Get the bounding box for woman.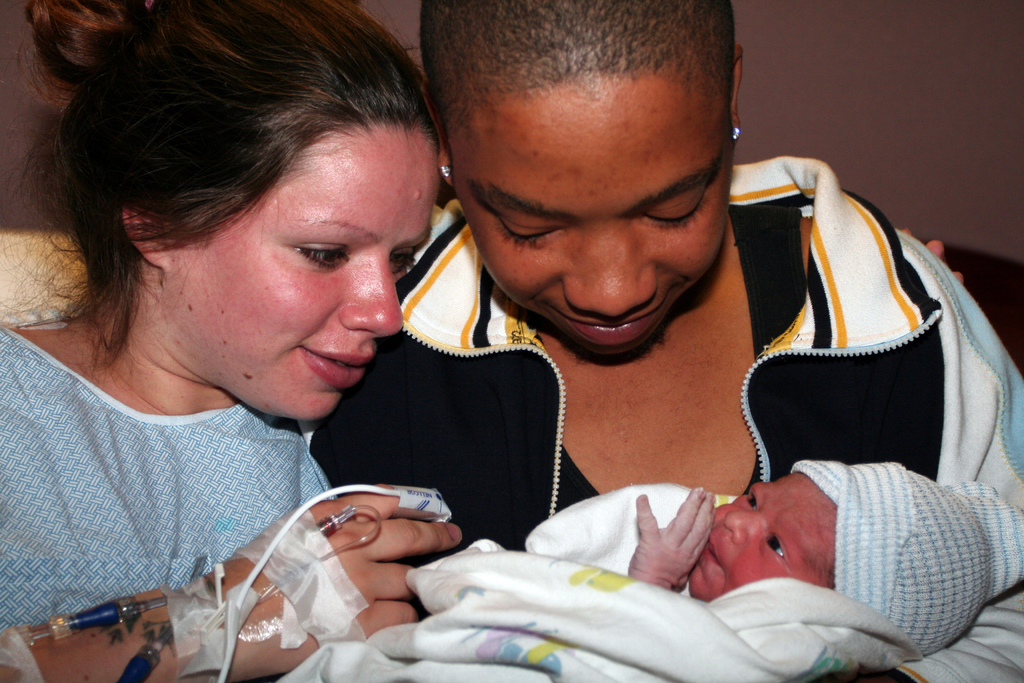
310/0/1023/682.
